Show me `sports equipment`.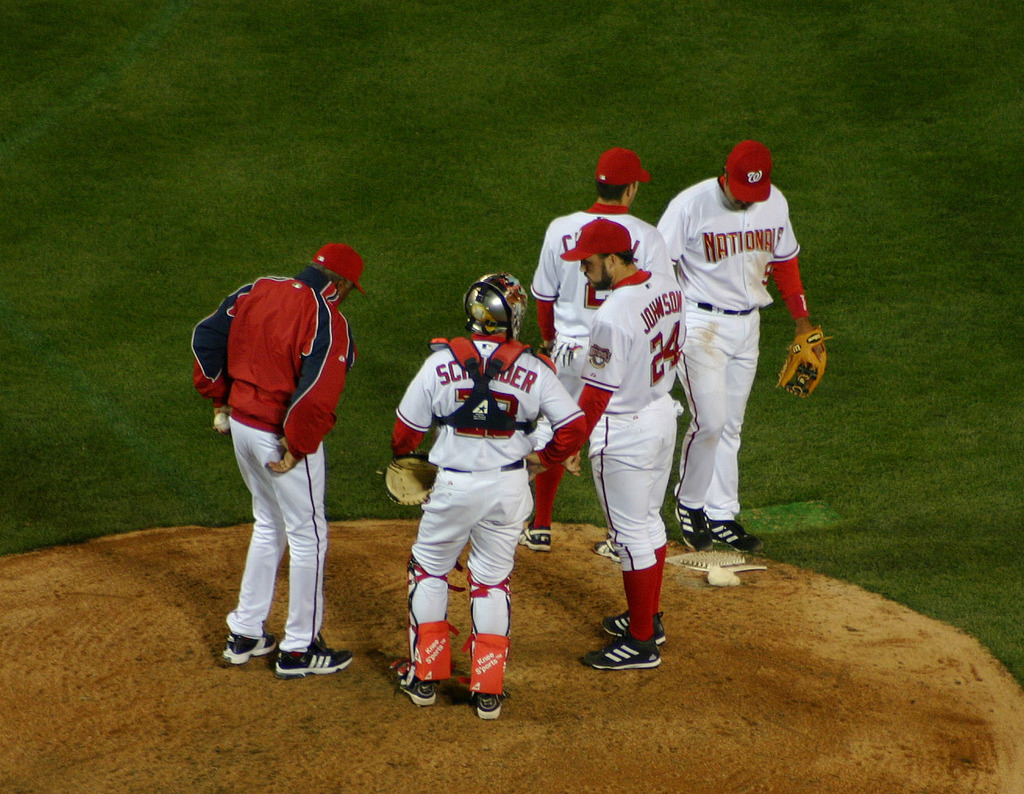
`sports equipment` is here: x1=273, y1=634, x2=356, y2=680.
